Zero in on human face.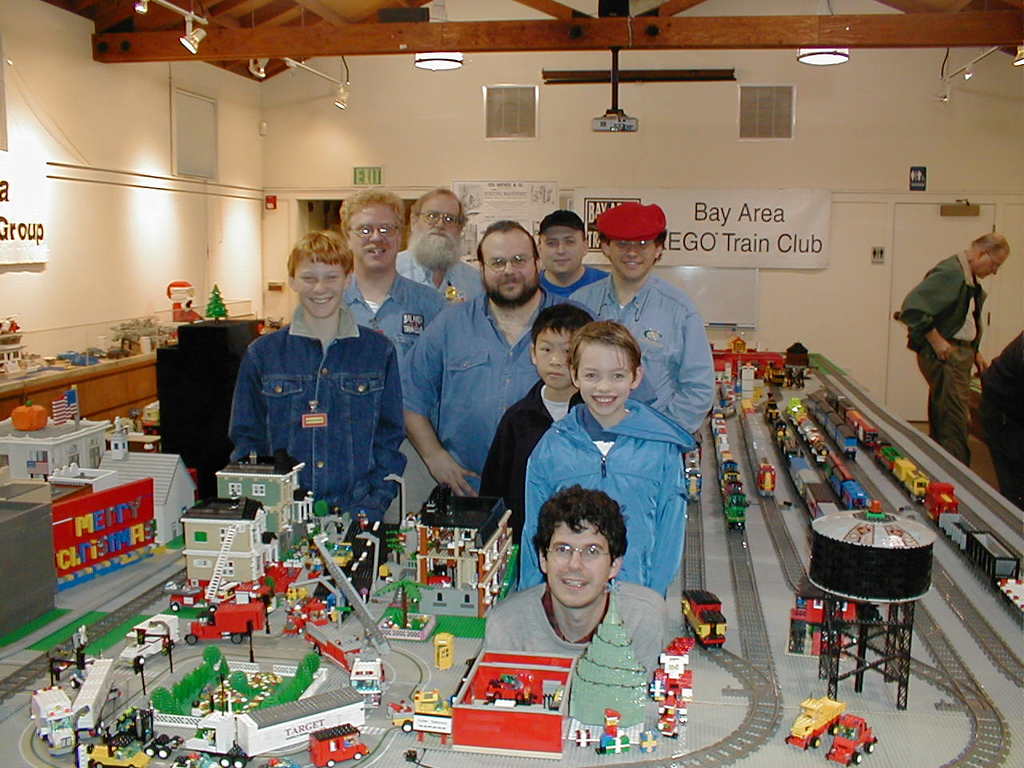
Zeroed in: BBox(607, 236, 655, 282).
